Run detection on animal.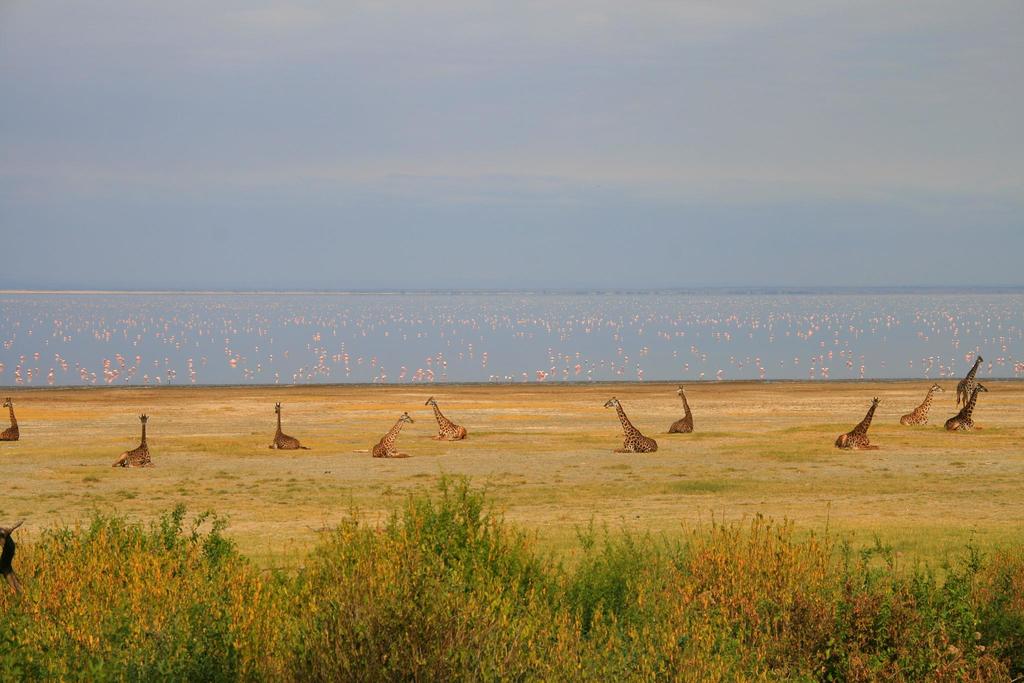
Result: (372, 412, 415, 458).
